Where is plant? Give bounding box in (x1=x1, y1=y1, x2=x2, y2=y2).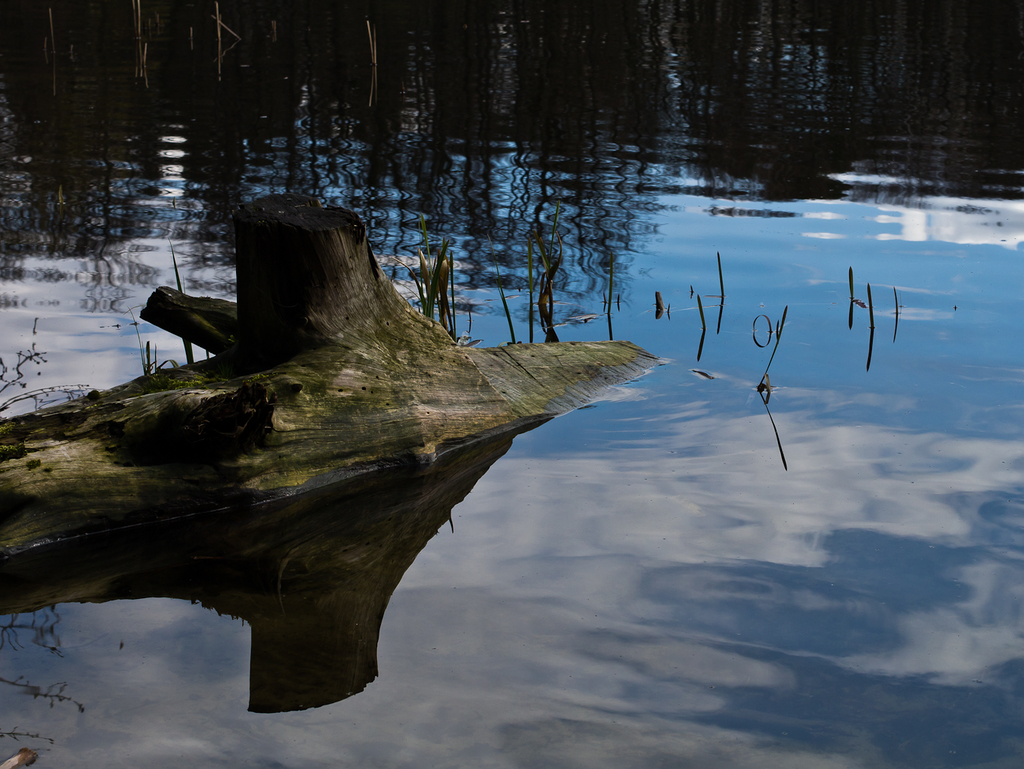
(x1=694, y1=294, x2=710, y2=331).
